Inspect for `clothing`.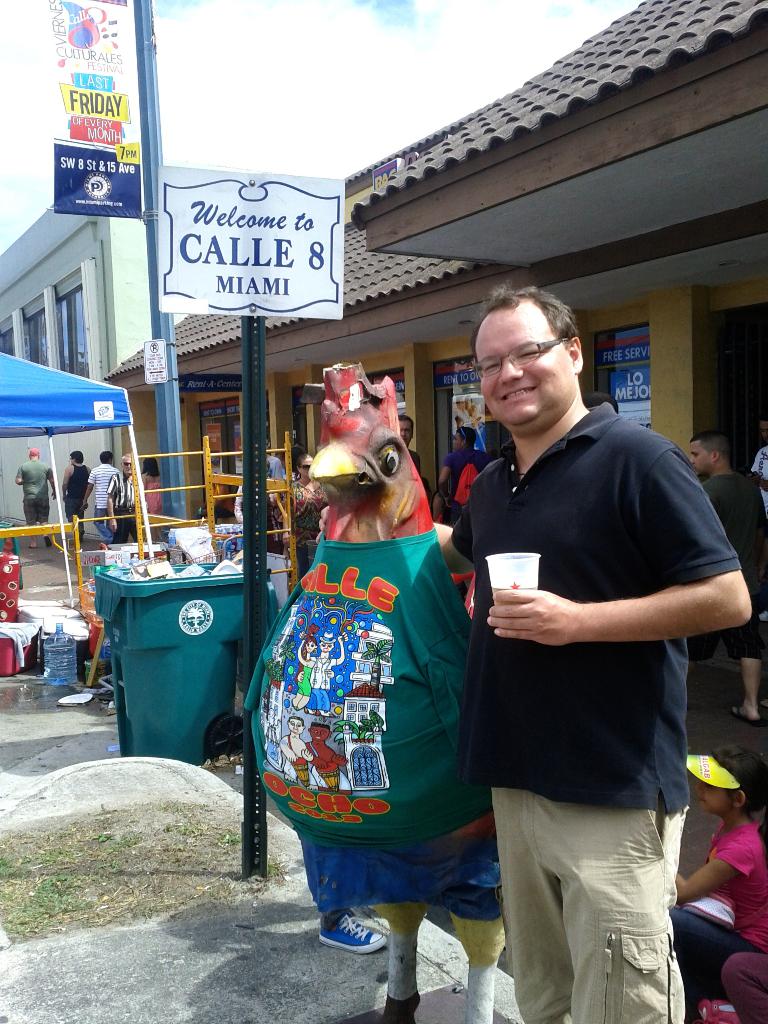
Inspection: [left=260, top=448, right=287, bottom=485].
